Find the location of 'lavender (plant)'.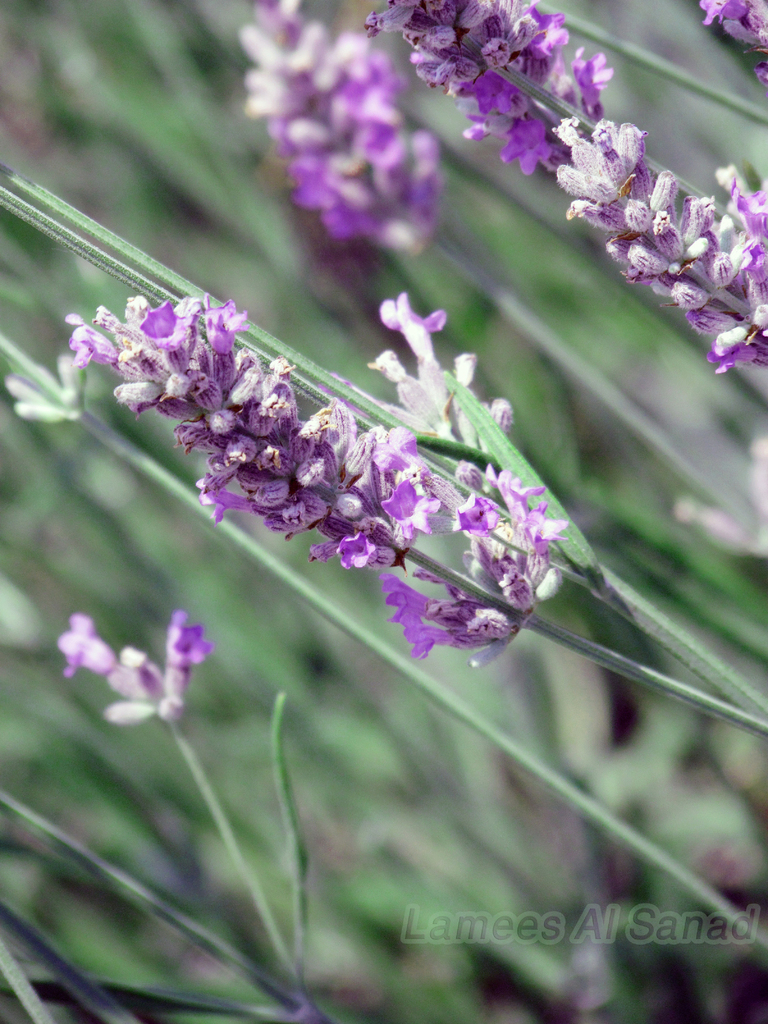
Location: bbox=(69, 287, 573, 666).
